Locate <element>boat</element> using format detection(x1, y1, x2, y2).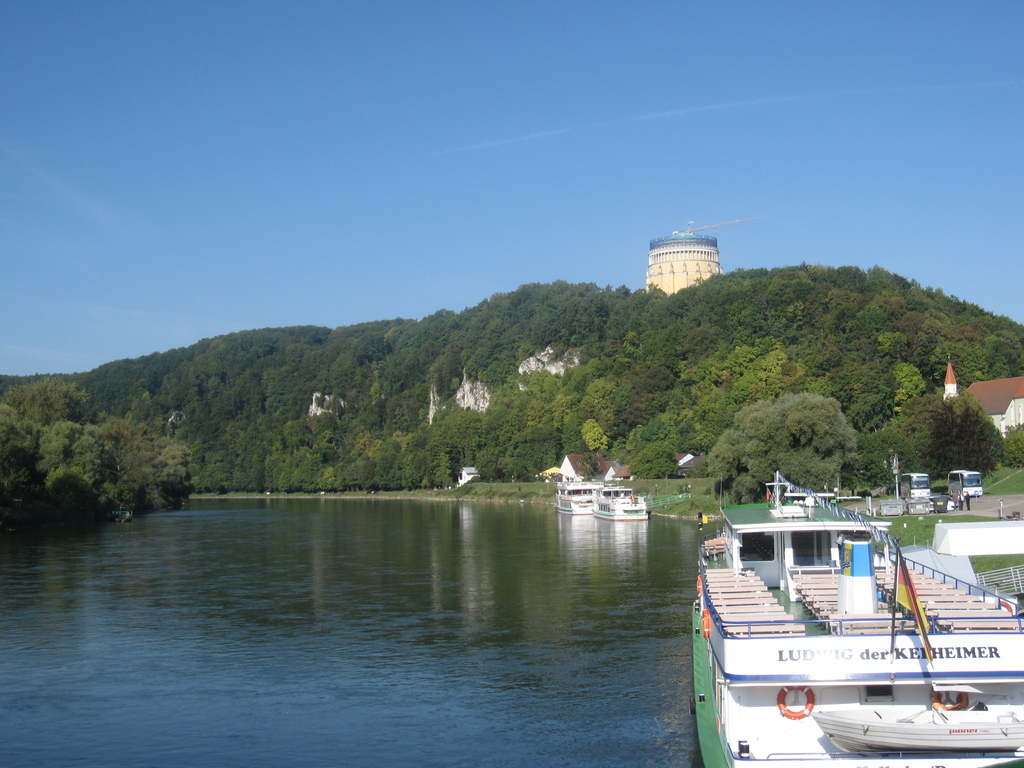
detection(689, 454, 1022, 748).
